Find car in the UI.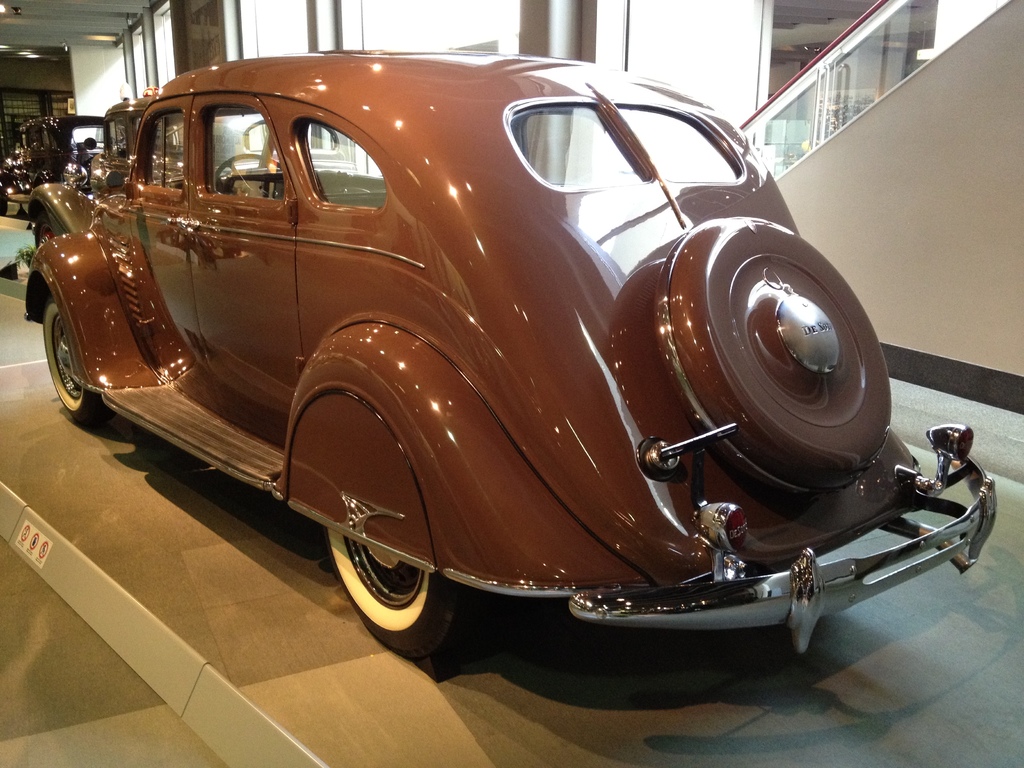
UI element at <bbox>39, 61, 980, 687</bbox>.
